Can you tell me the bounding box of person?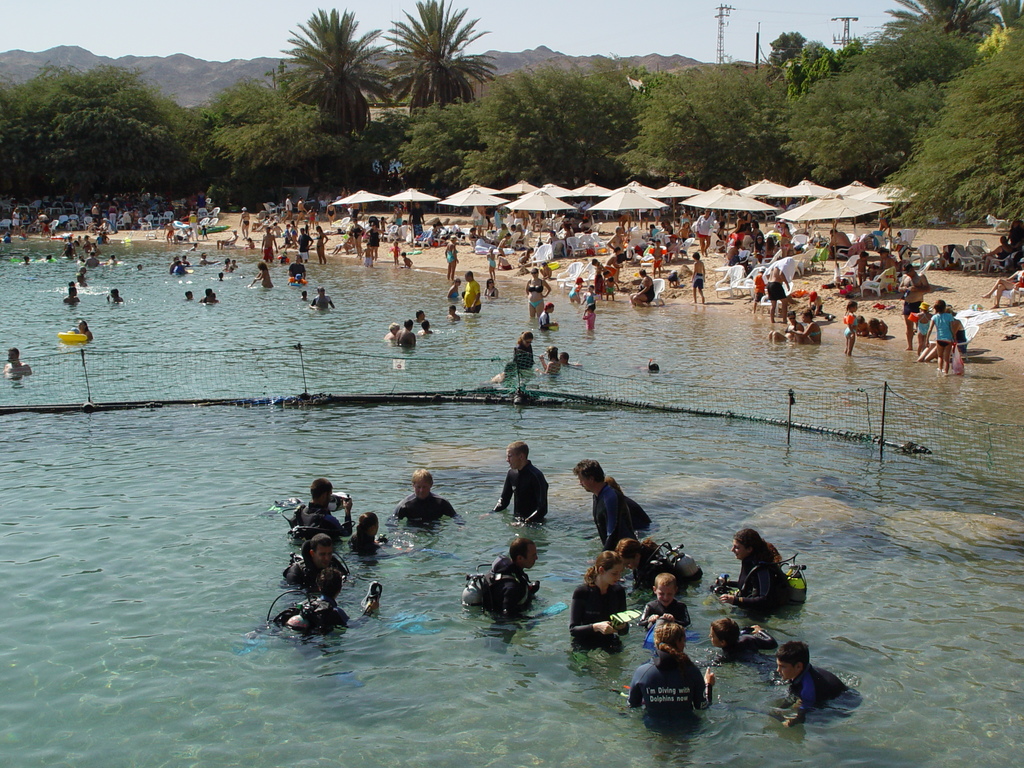
520 209 527 227.
